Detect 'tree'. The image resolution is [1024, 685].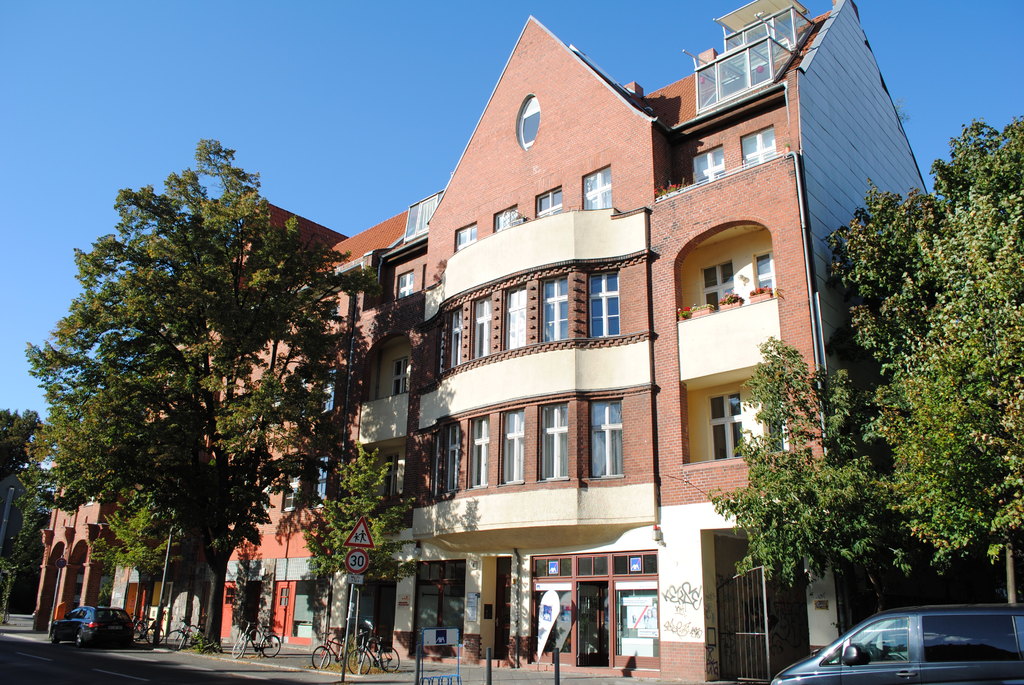
{"left": 303, "top": 438, "right": 422, "bottom": 674}.
